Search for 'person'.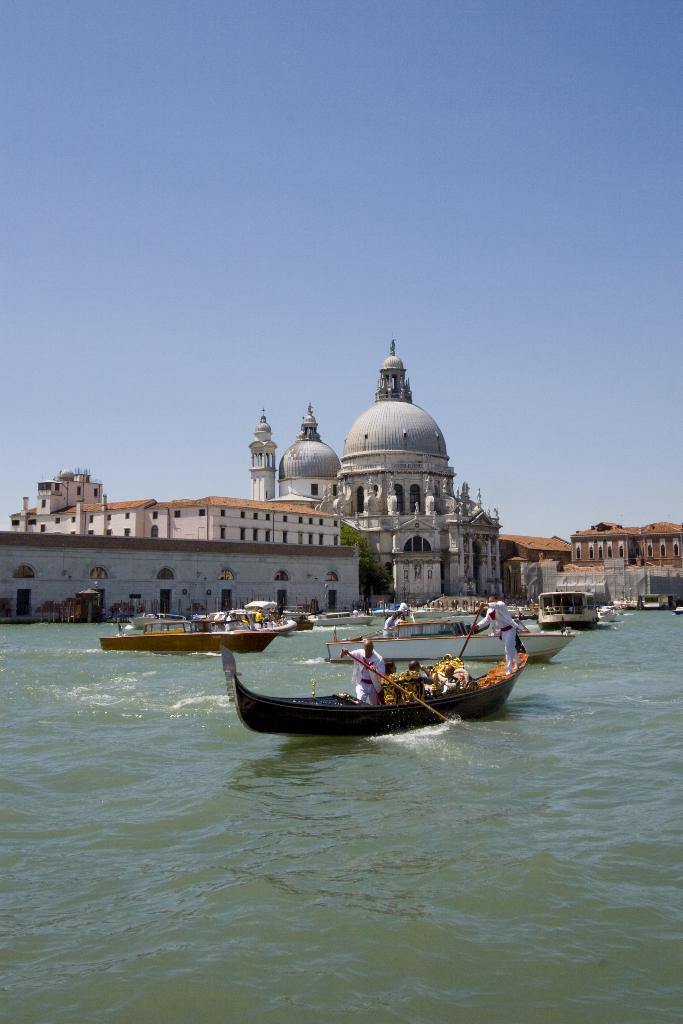
Found at left=342, top=636, right=382, bottom=701.
